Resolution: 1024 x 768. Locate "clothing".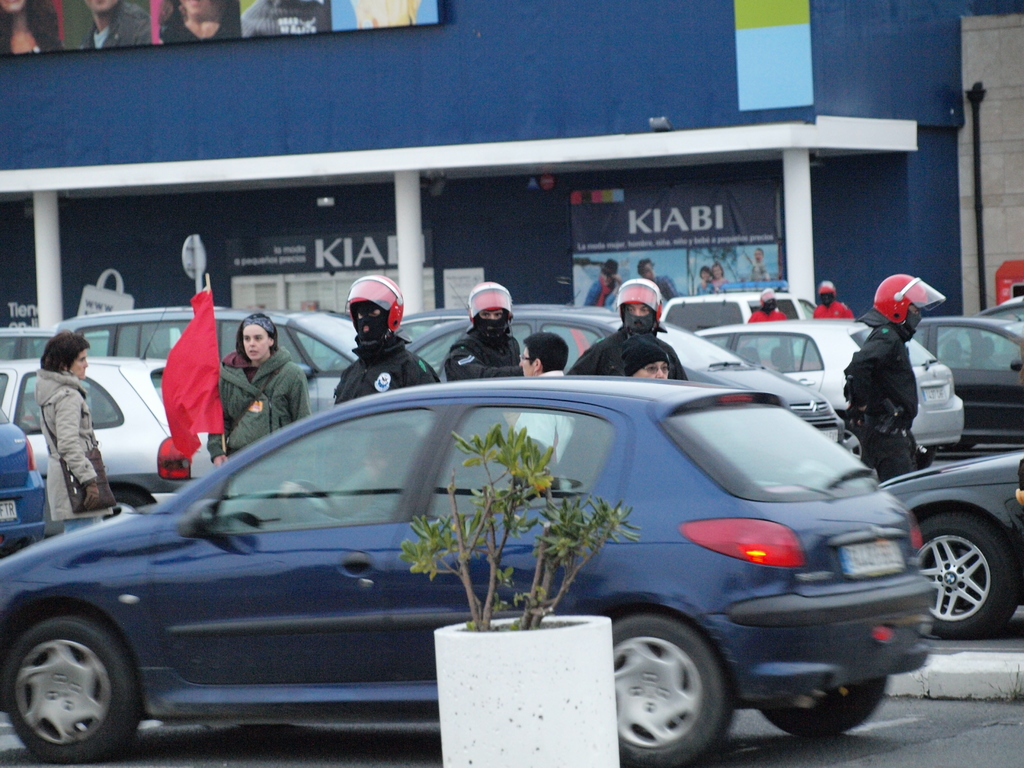
710,278,728,291.
